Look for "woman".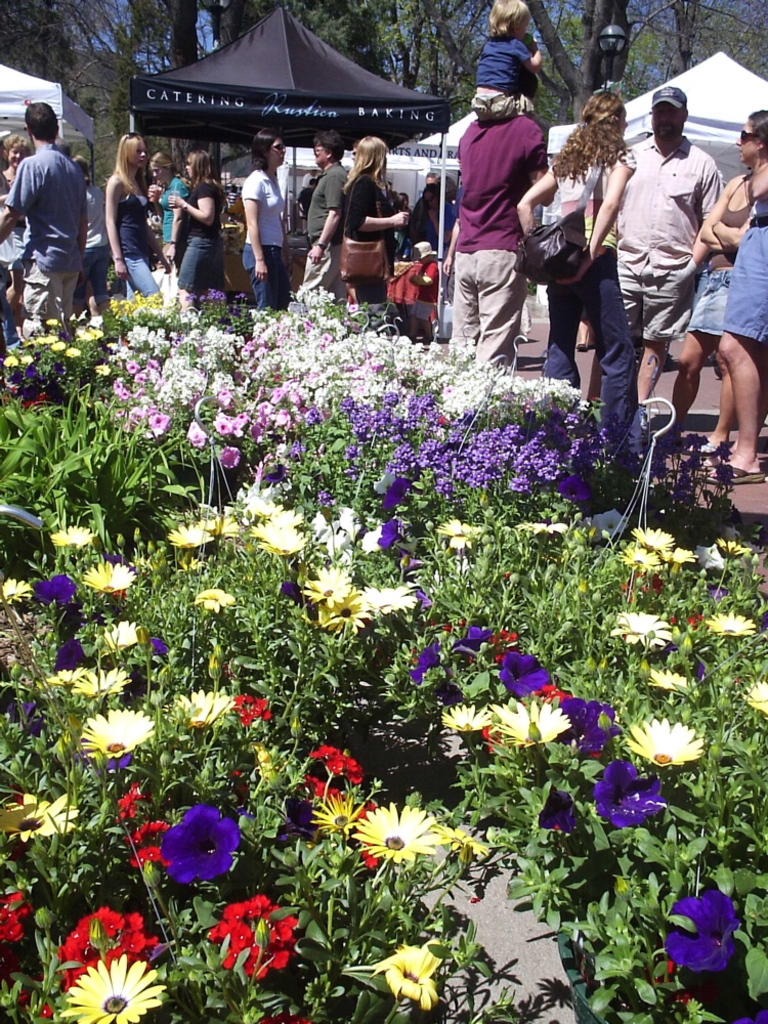
Found: <region>0, 128, 29, 346</region>.
